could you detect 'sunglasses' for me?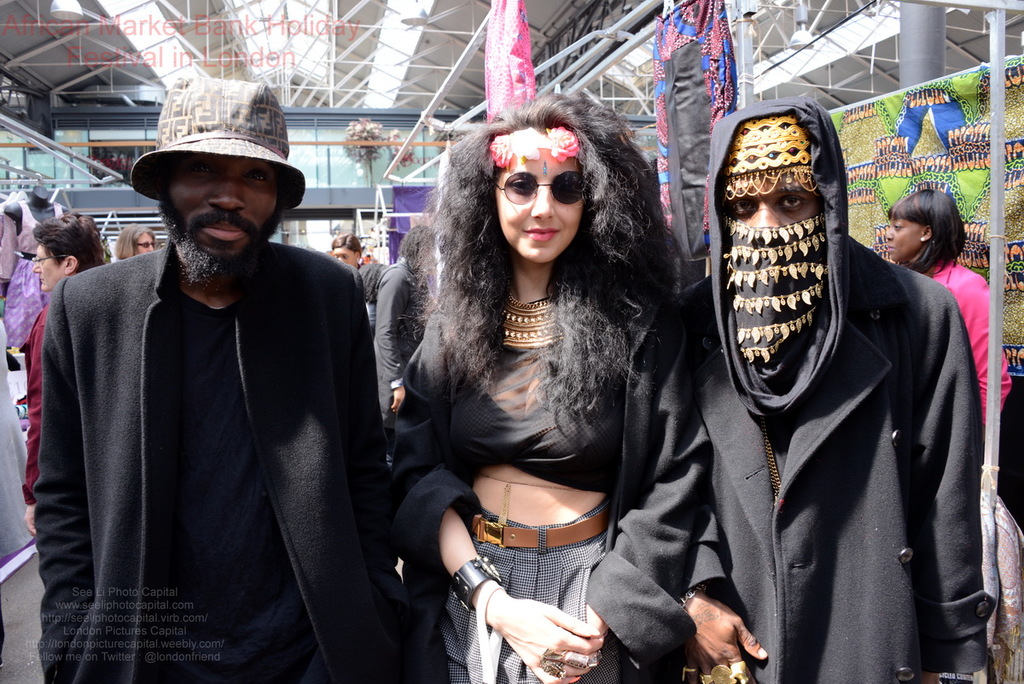
Detection result: 133/238/154/246.
